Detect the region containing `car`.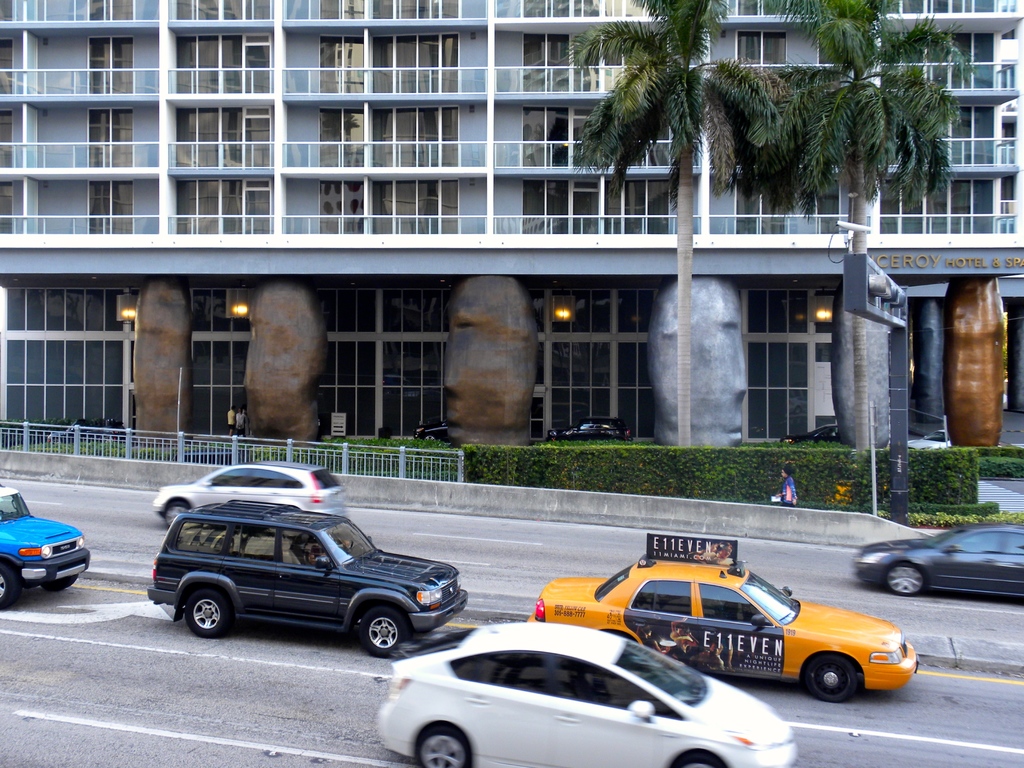
bbox=[522, 535, 916, 703].
